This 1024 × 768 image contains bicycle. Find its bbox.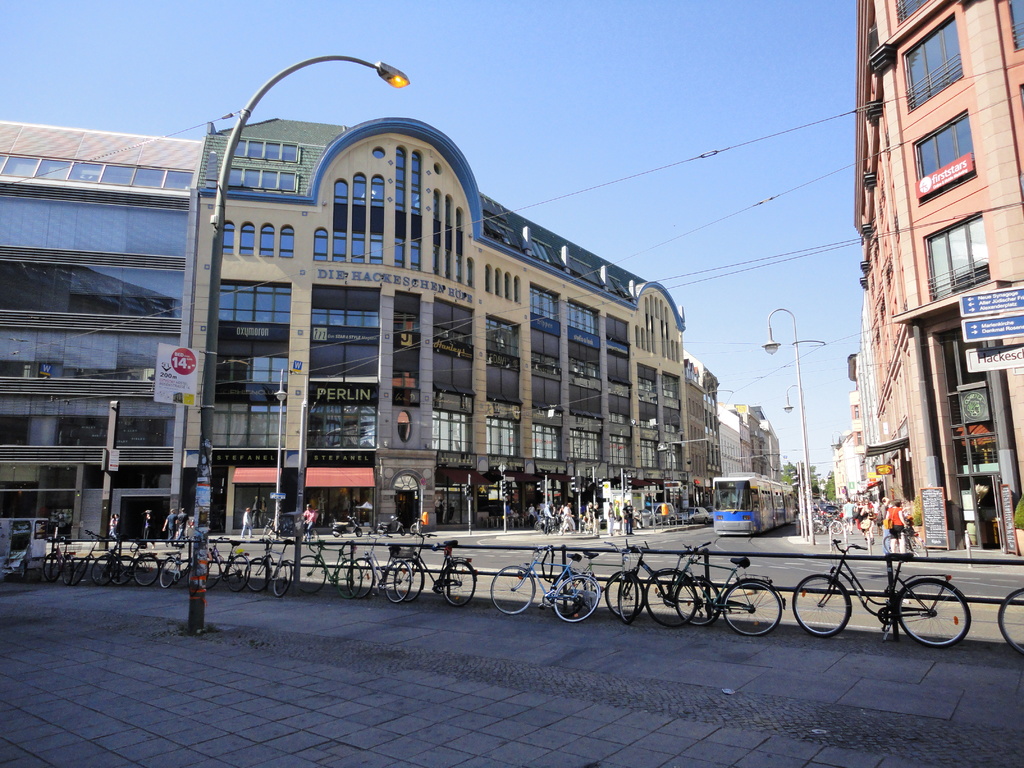
Rect(793, 538, 969, 651).
